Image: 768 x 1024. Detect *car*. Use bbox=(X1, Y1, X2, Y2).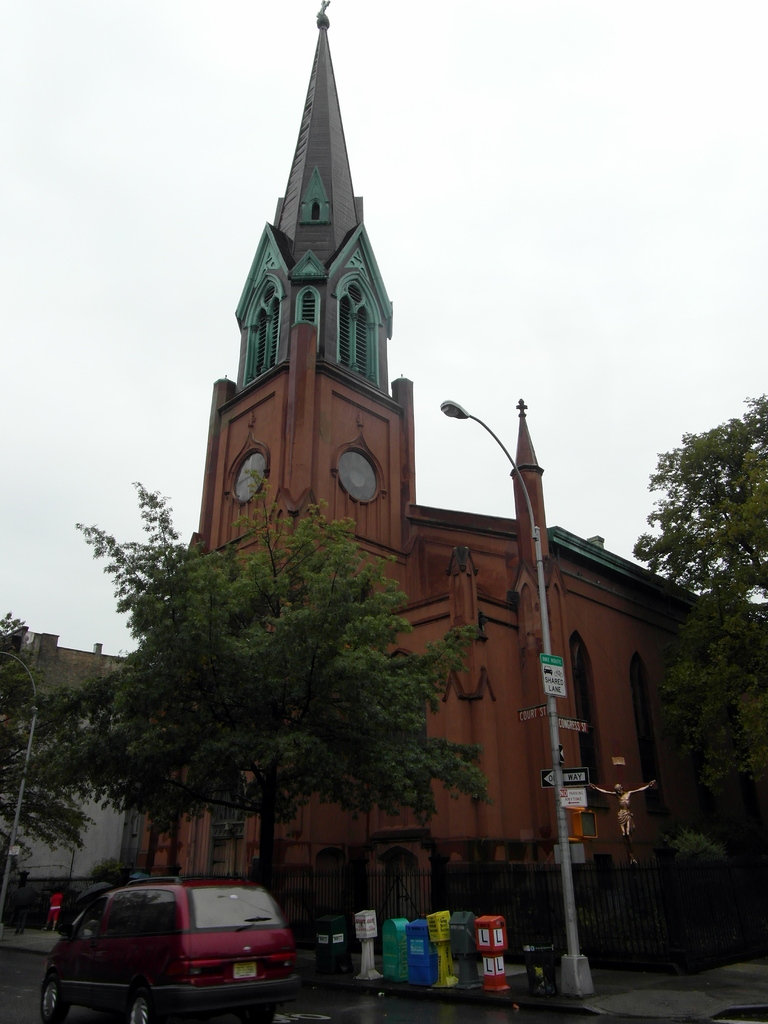
bbox=(42, 879, 305, 1015).
